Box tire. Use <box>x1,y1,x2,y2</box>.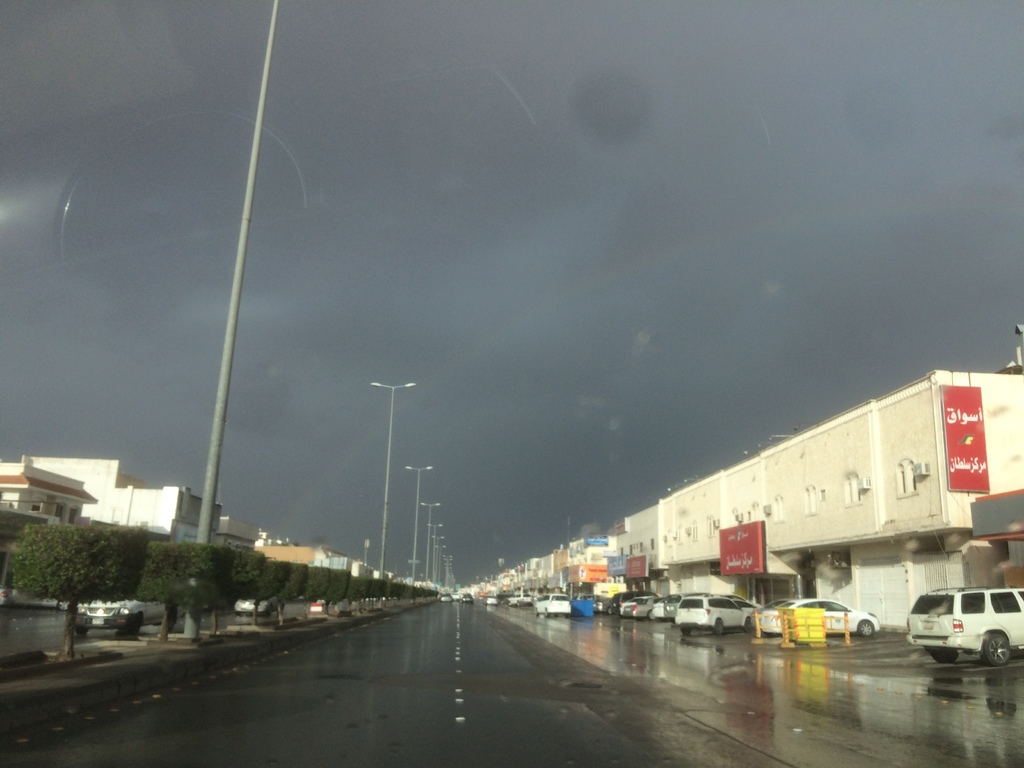
<box>982,626,1018,669</box>.
